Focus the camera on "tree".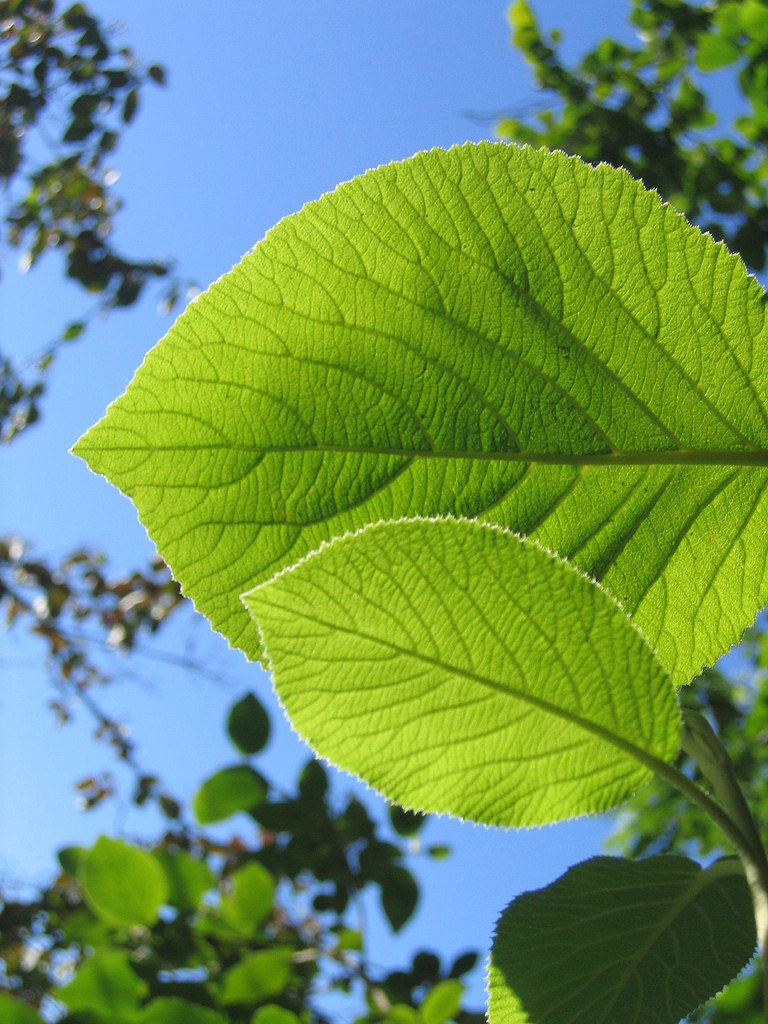
Focus region: box=[0, 0, 767, 1023].
